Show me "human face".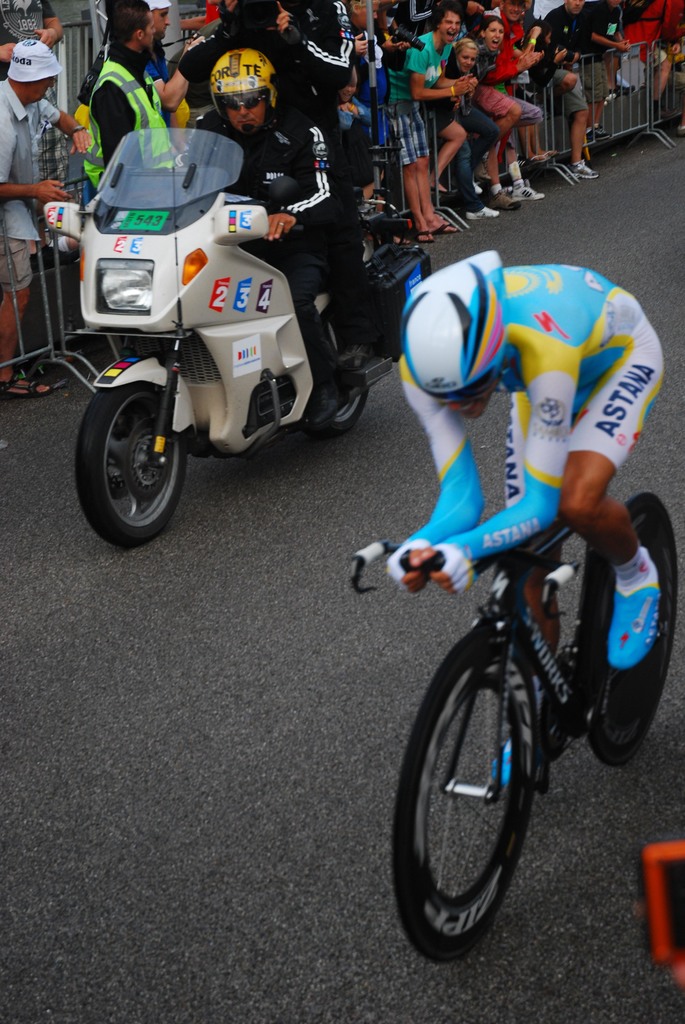
"human face" is here: box(459, 47, 476, 72).
